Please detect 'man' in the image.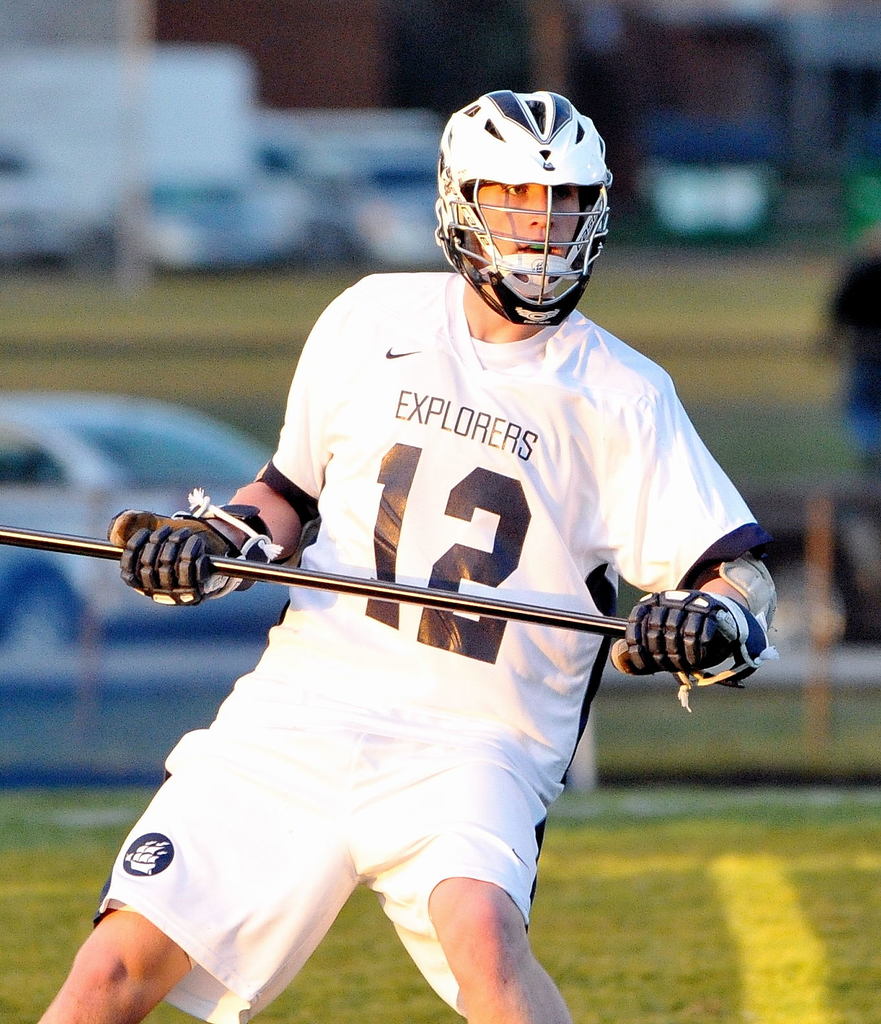
left=32, top=89, right=769, bottom=1023.
